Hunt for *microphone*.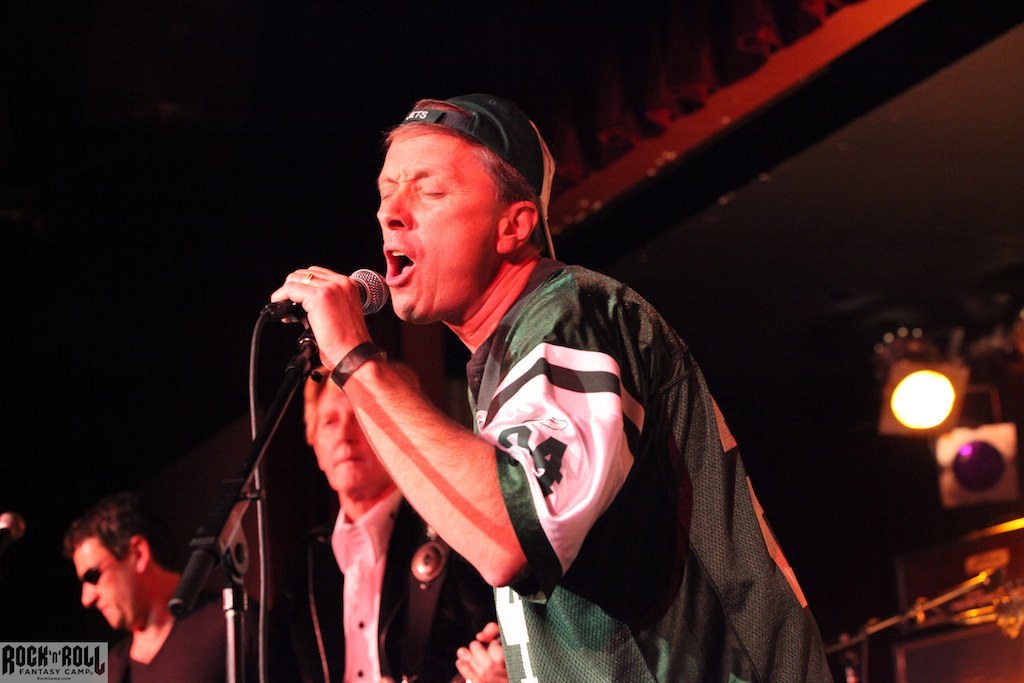
Hunted down at 260:266:392:326.
